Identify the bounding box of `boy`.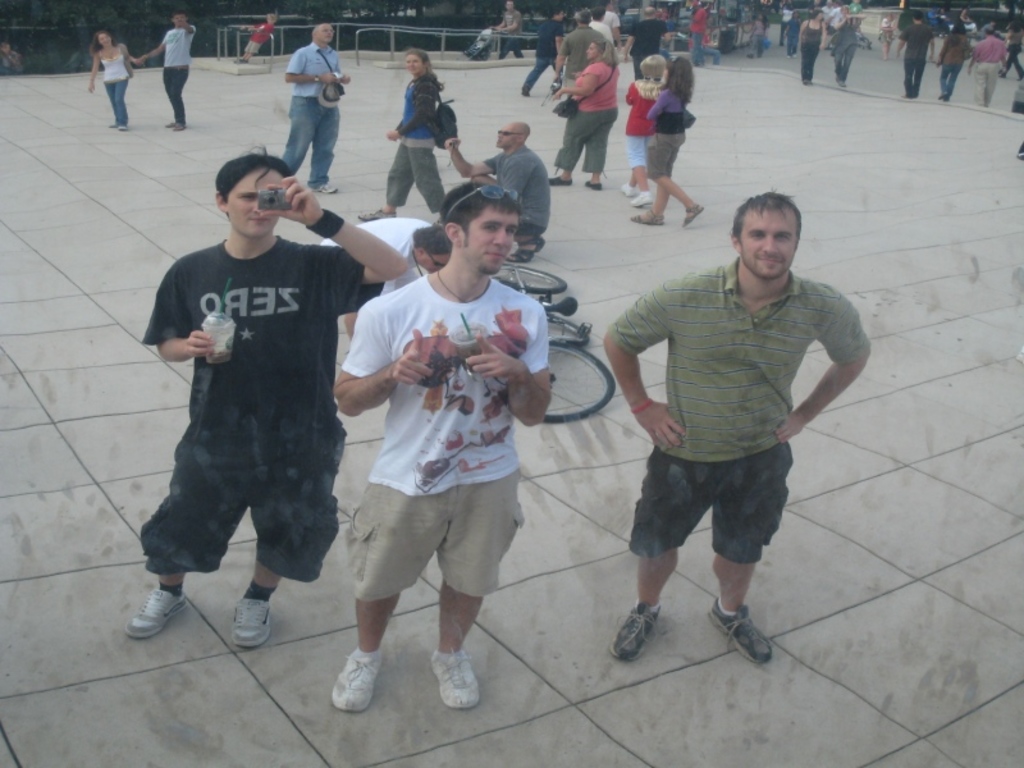
234 12 279 63.
